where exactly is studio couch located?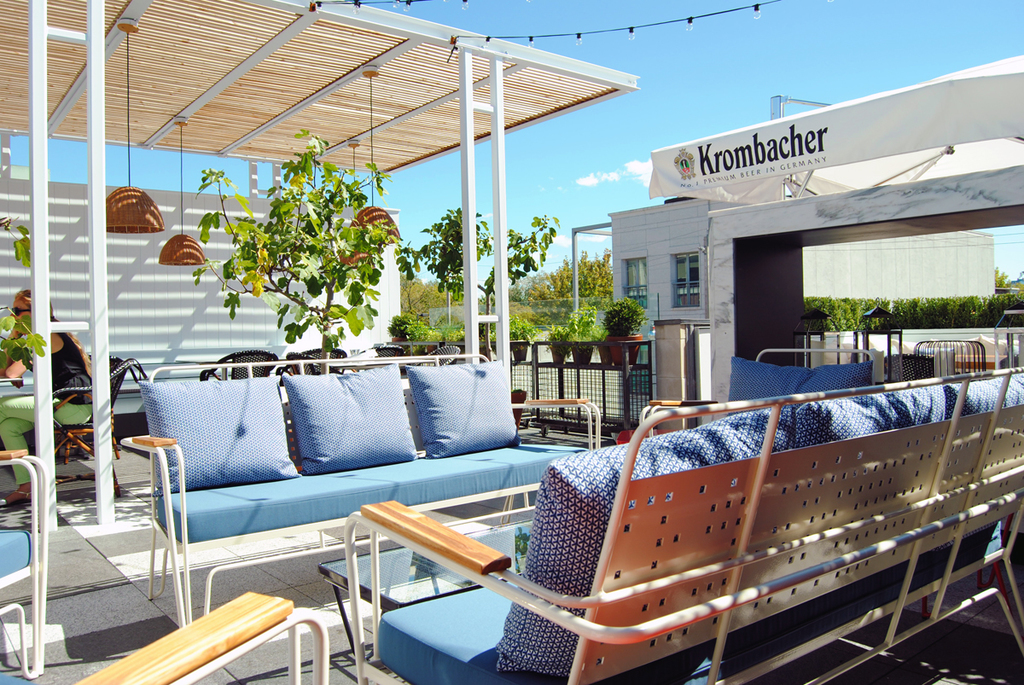
Its bounding box is x1=340 y1=349 x2=1023 y2=684.
